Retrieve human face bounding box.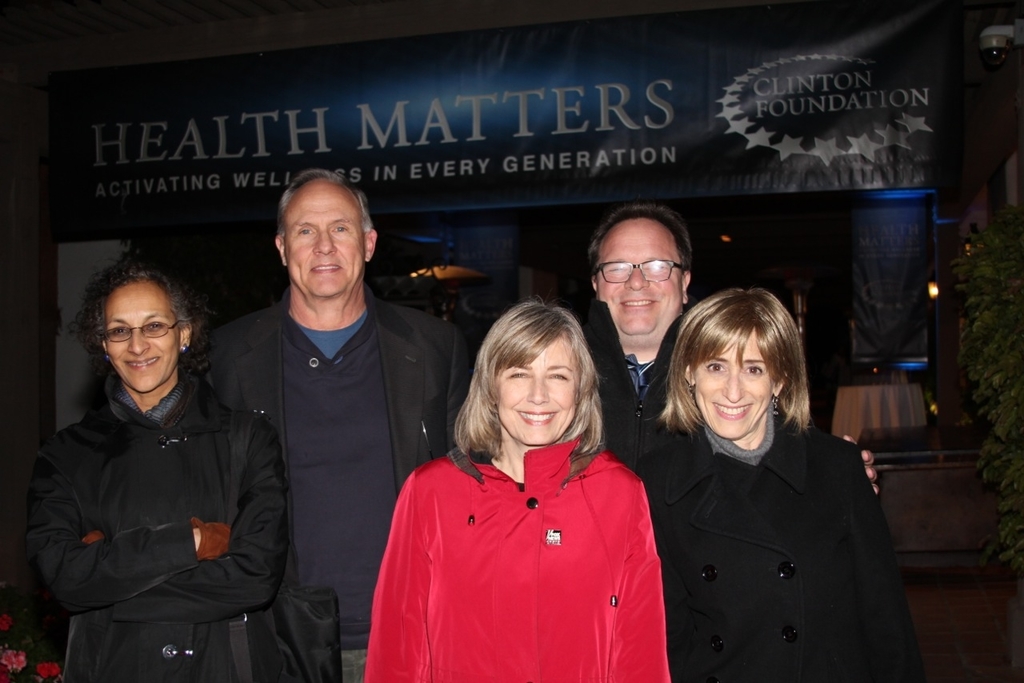
Bounding box: crop(498, 337, 578, 445).
